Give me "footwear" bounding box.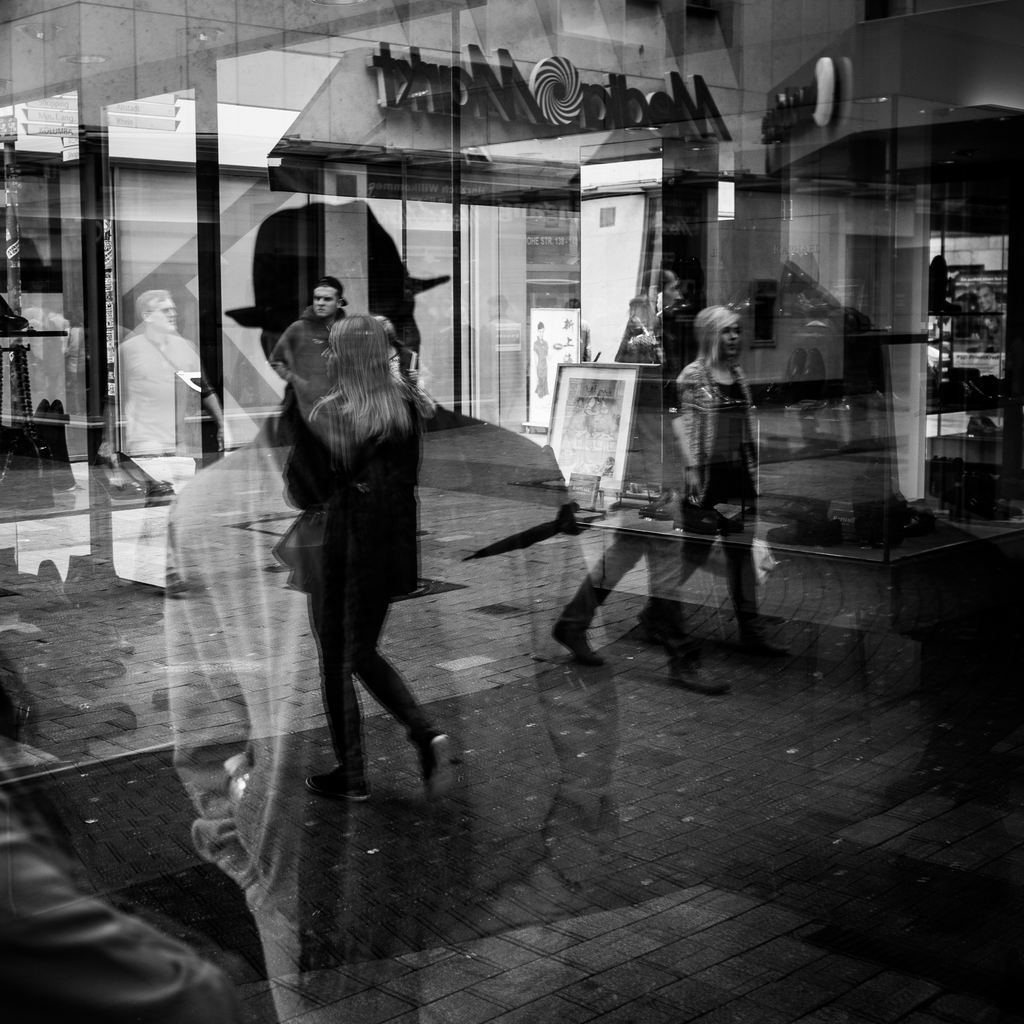
bbox(667, 659, 733, 691).
